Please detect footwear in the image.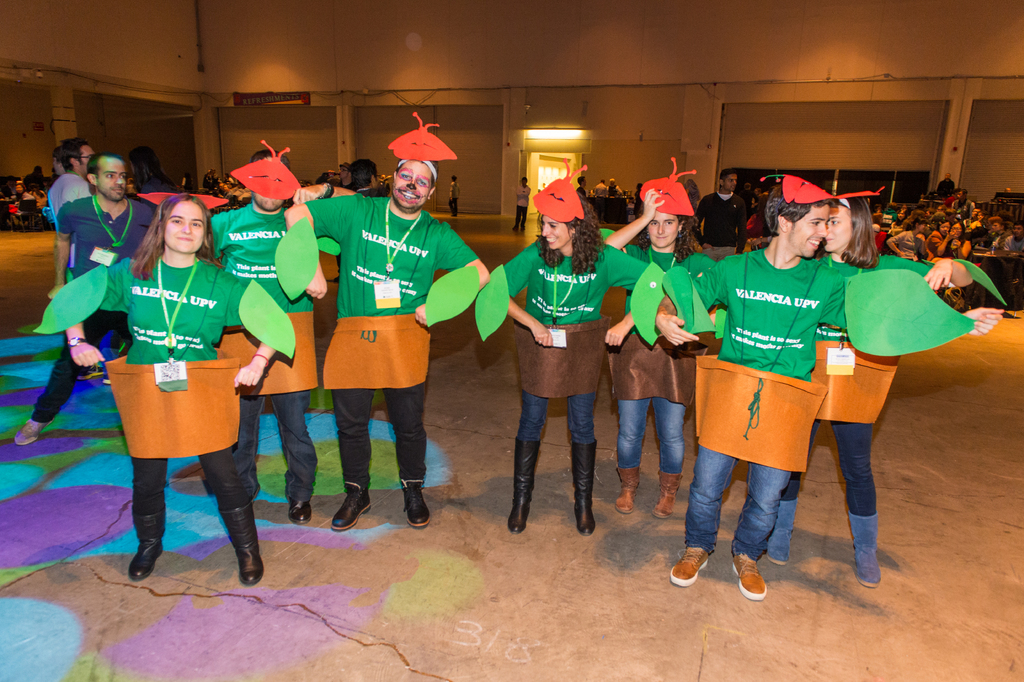
{"x1": 12, "y1": 420, "x2": 57, "y2": 442}.
